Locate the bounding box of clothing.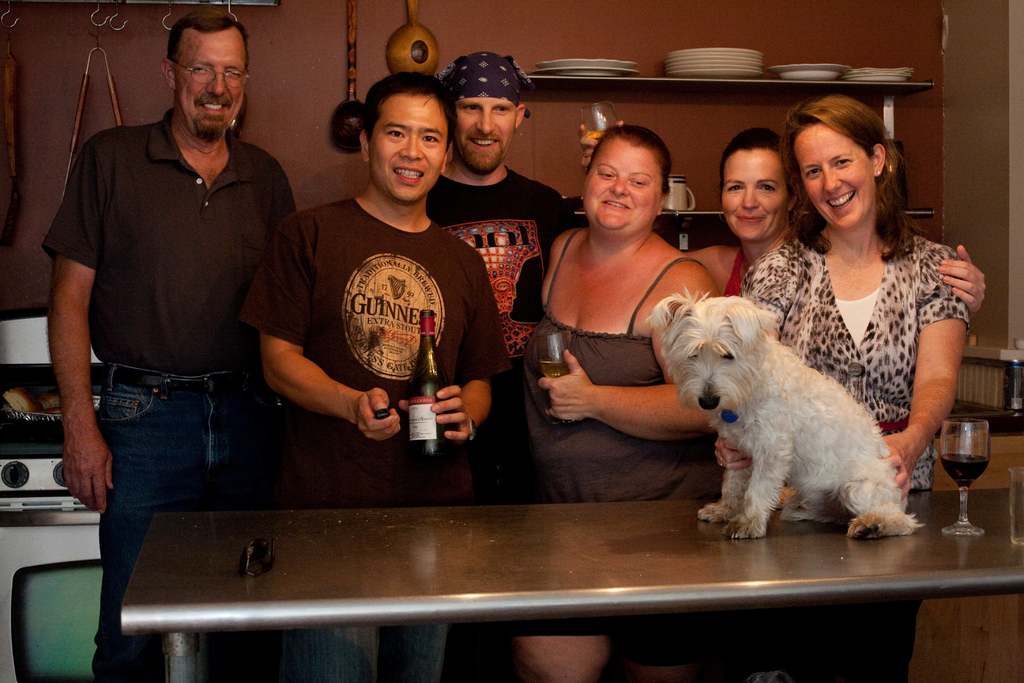
Bounding box: bbox=[38, 54, 300, 547].
